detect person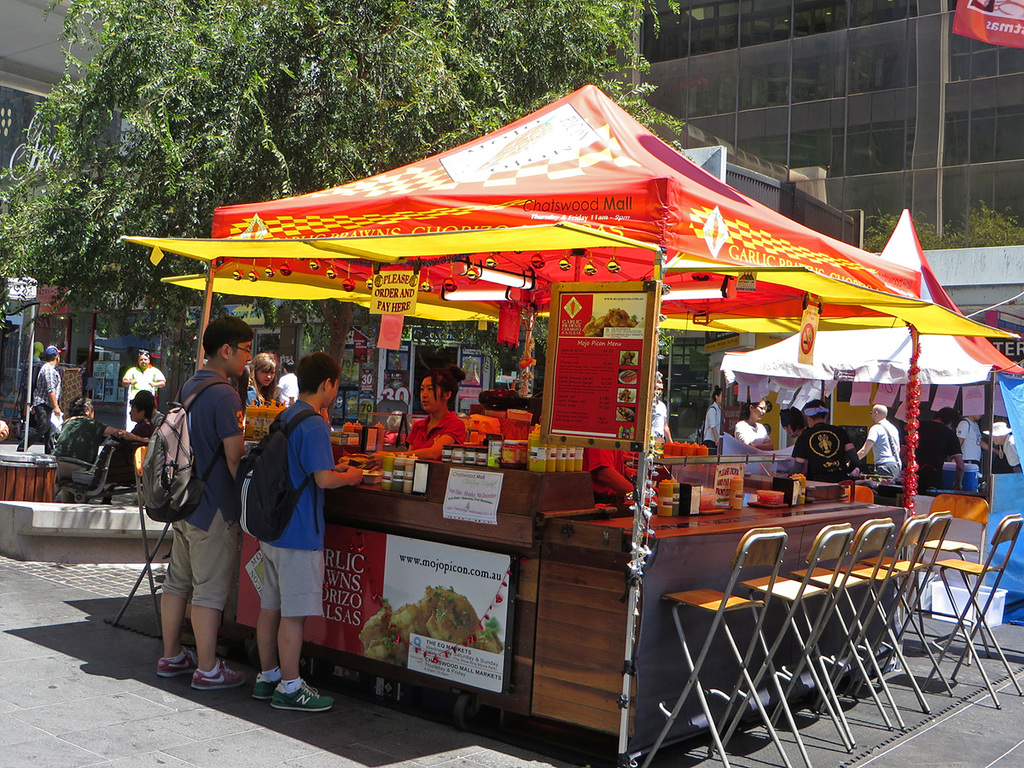
(166, 320, 236, 700)
